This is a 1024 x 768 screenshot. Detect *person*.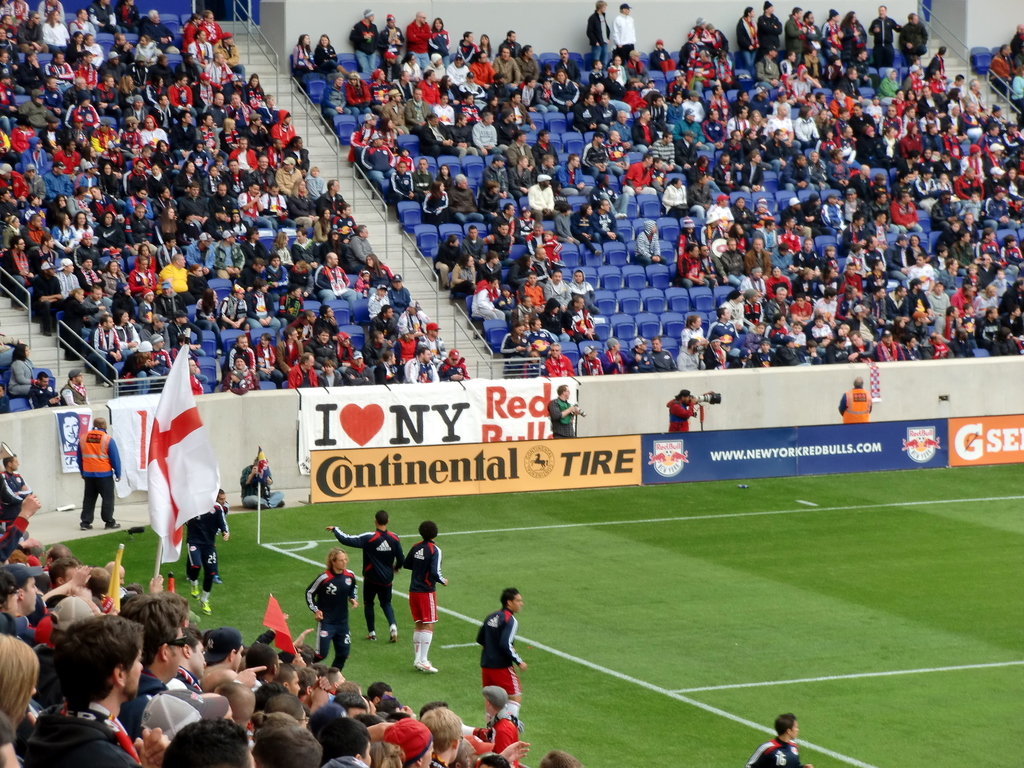
l=633, t=216, r=664, b=264.
